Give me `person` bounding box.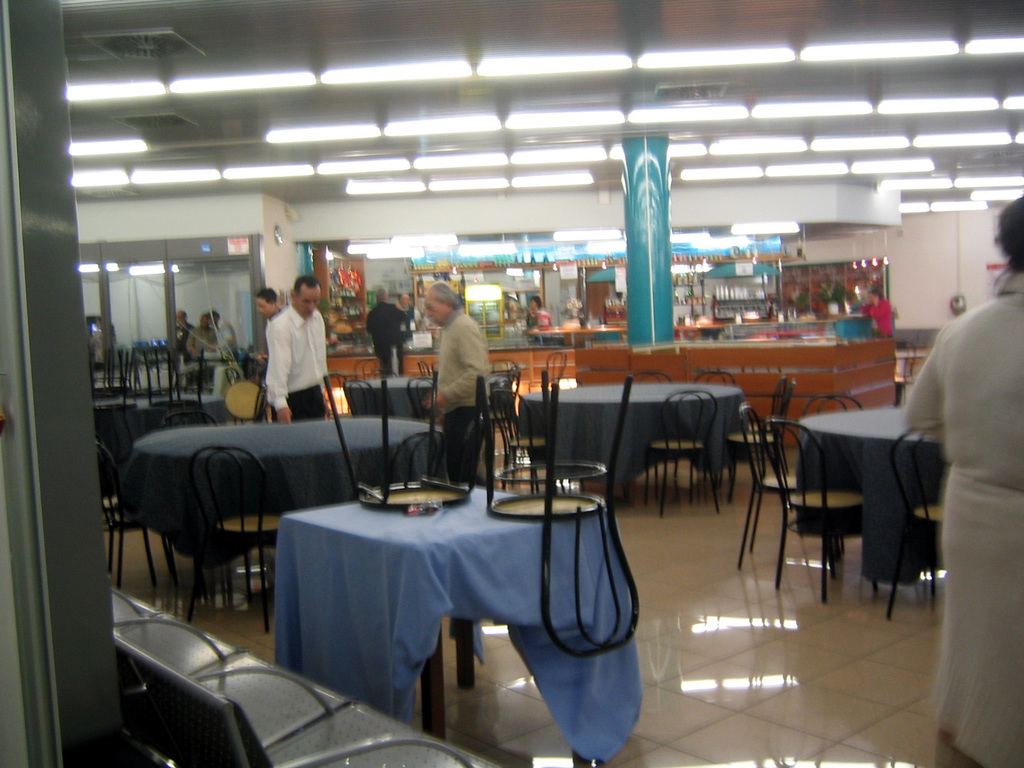
crop(204, 310, 239, 366).
